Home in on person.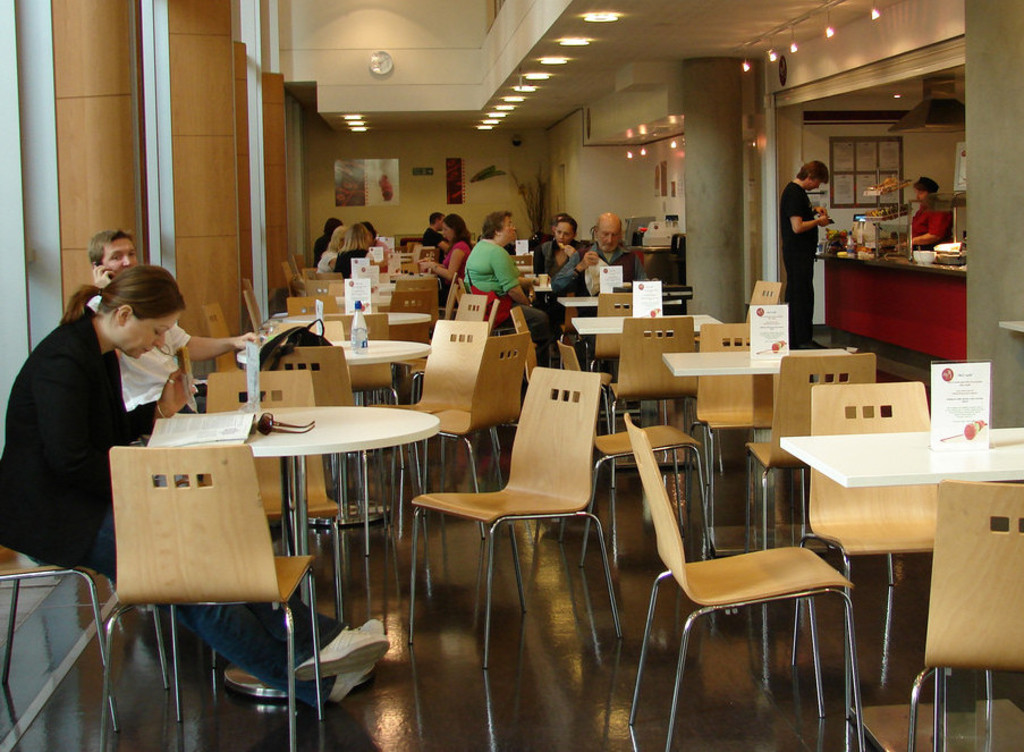
Homed in at Rect(336, 219, 380, 277).
